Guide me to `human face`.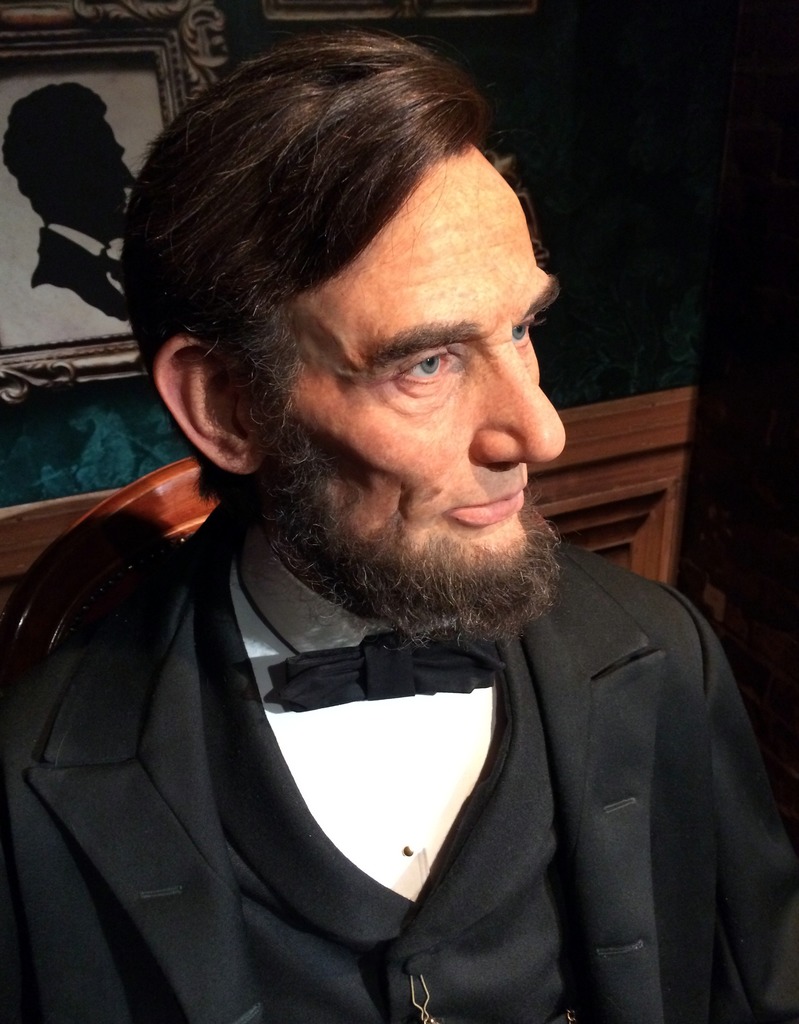
Guidance: <box>204,150,563,603</box>.
